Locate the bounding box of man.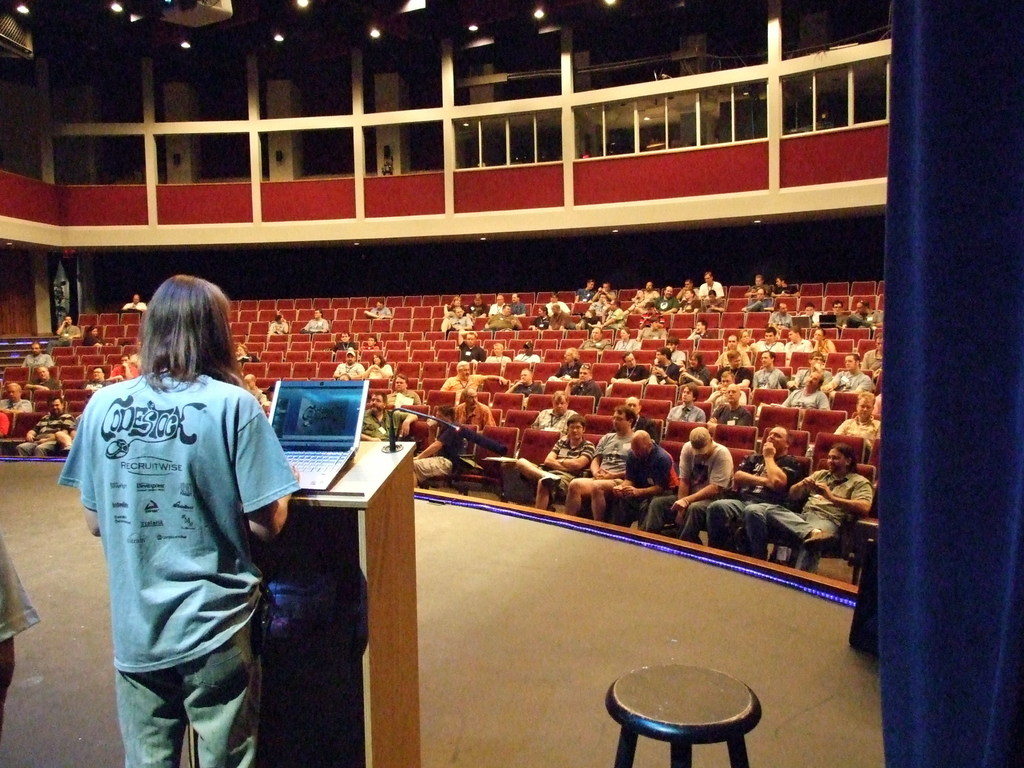
Bounding box: {"left": 0, "top": 380, "right": 33, "bottom": 415}.
